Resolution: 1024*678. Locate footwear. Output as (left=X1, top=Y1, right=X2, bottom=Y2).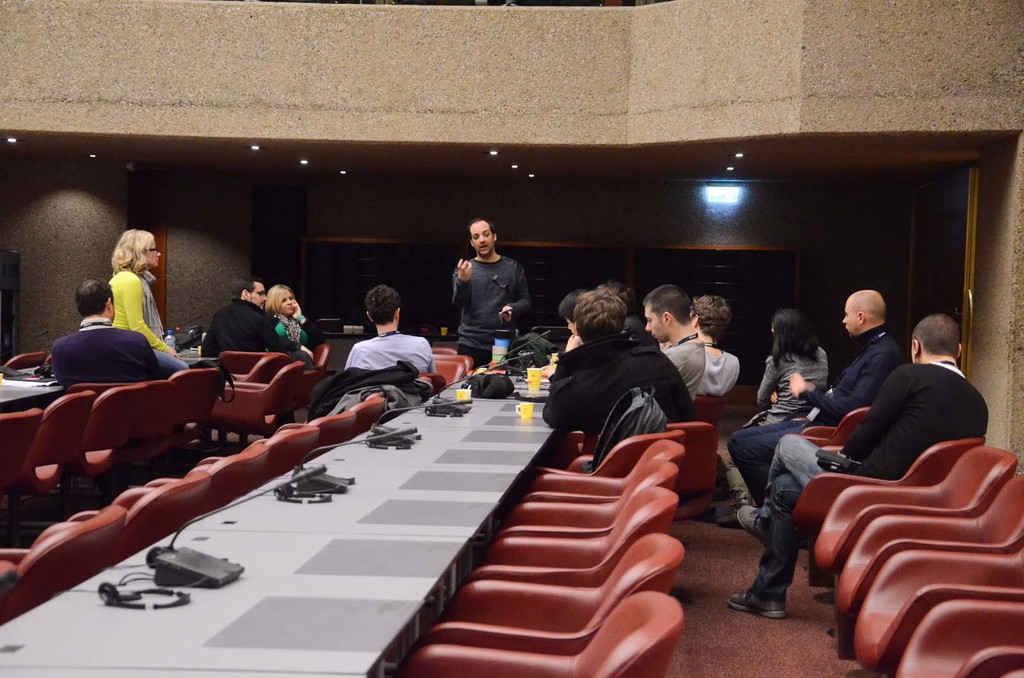
(left=717, top=581, right=790, bottom=624).
